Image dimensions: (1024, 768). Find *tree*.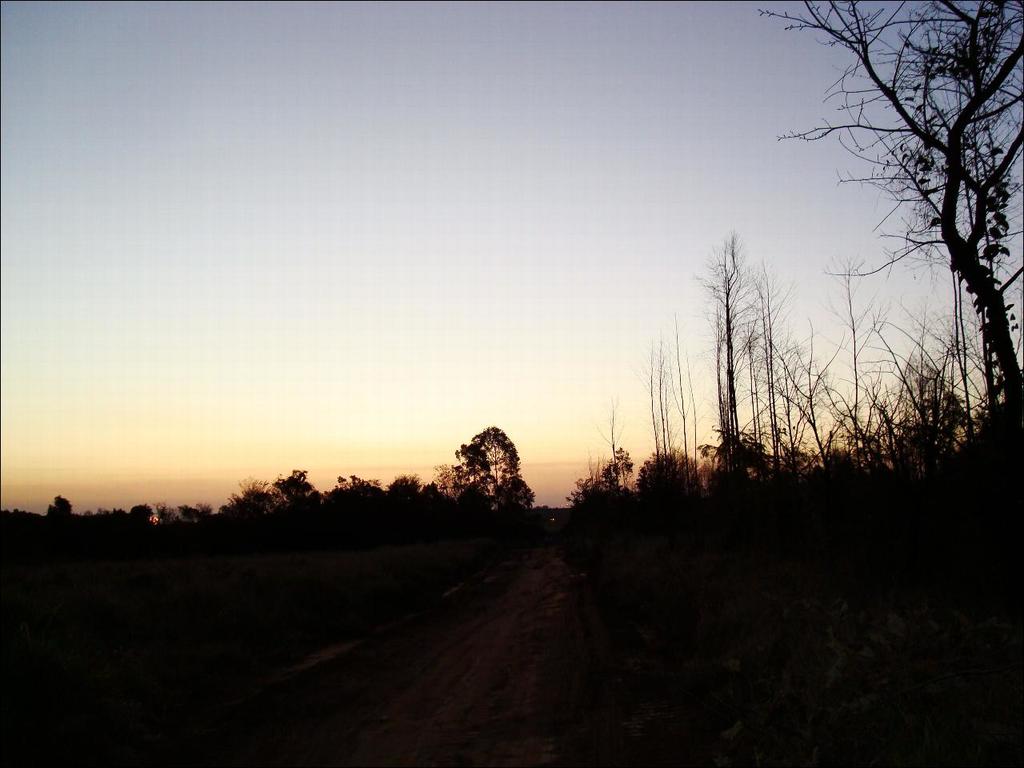
(left=754, top=0, right=1023, bottom=415).
